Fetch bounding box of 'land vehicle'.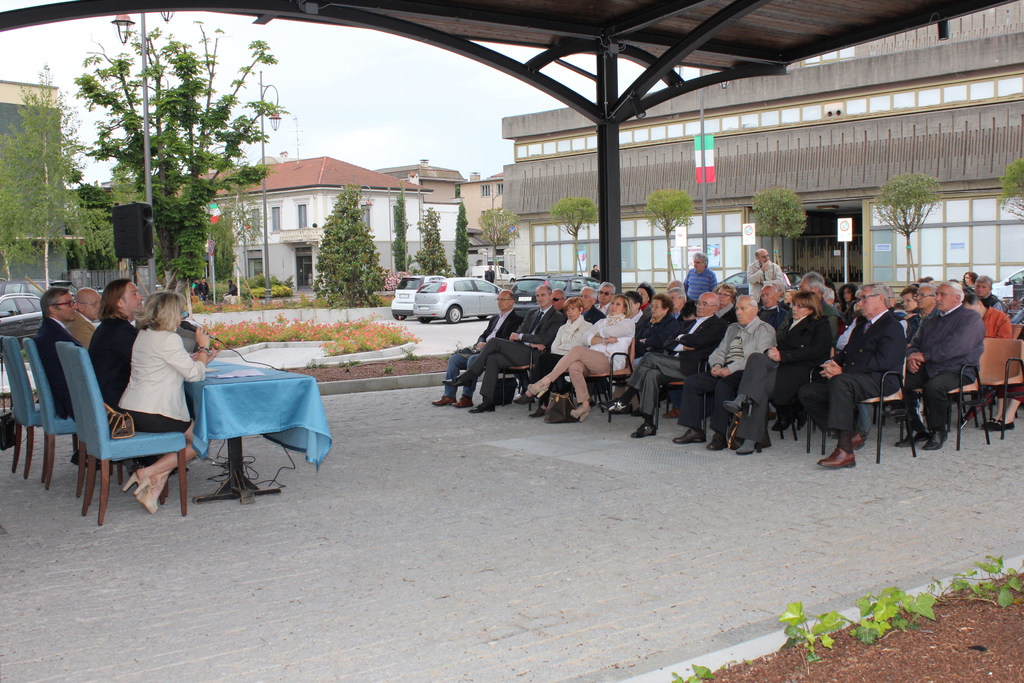
Bbox: x1=718, y1=270, x2=806, y2=290.
